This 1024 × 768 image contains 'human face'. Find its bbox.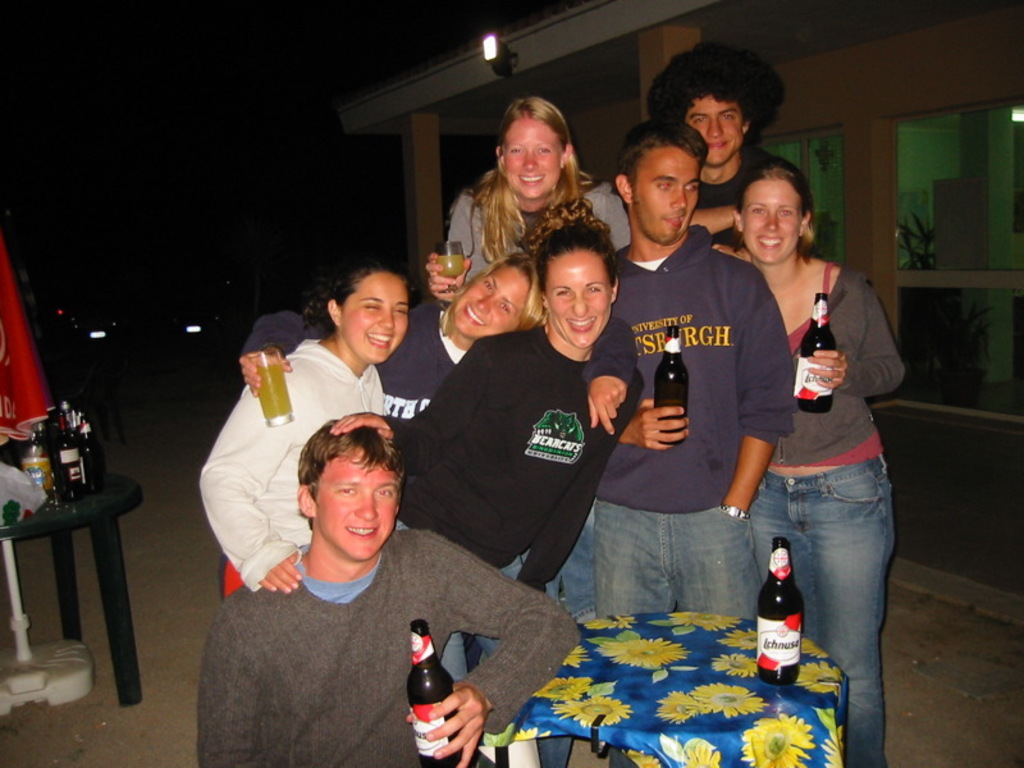
[x1=746, y1=178, x2=801, y2=265].
